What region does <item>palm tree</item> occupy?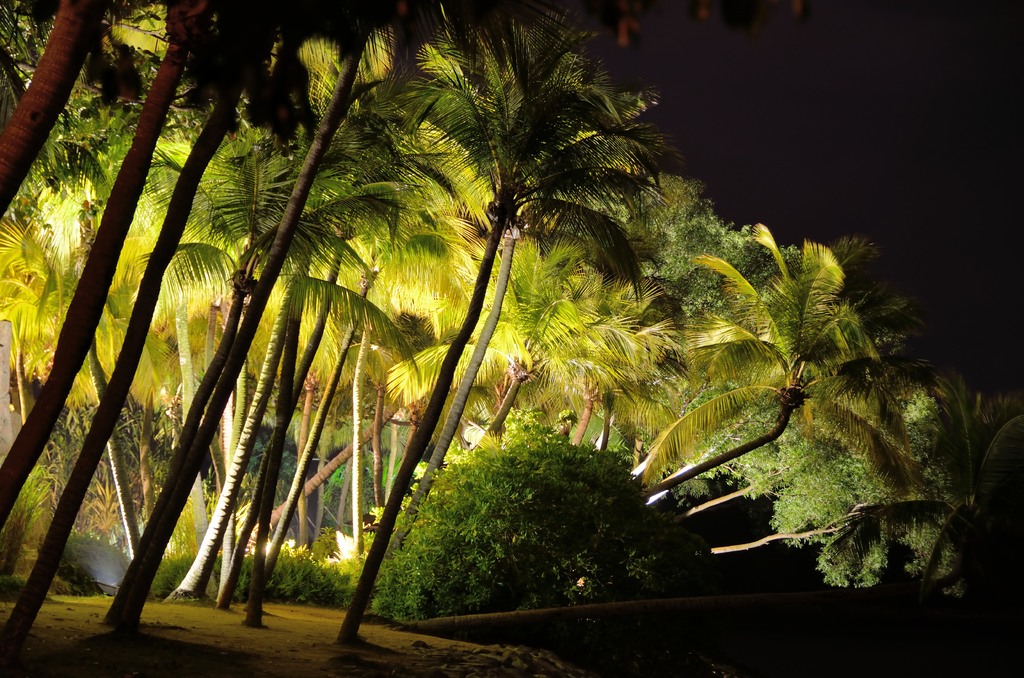
[719,285,803,606].
